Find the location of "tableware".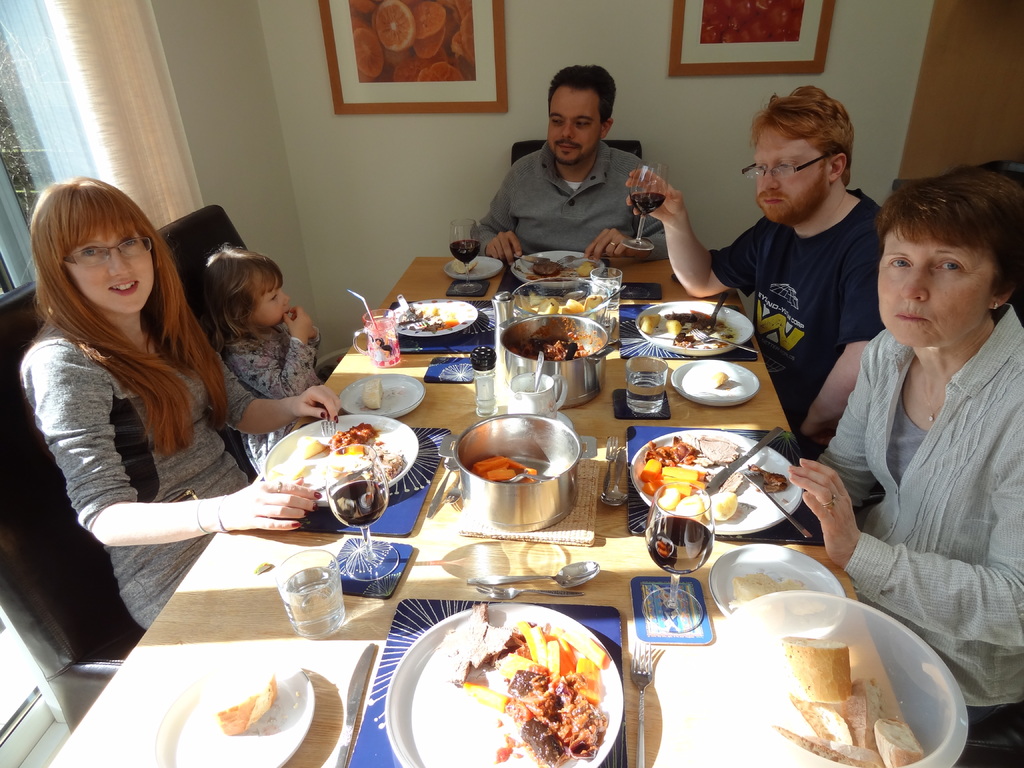
Location: x1=464 y1=562 x2=599 y2=590.
